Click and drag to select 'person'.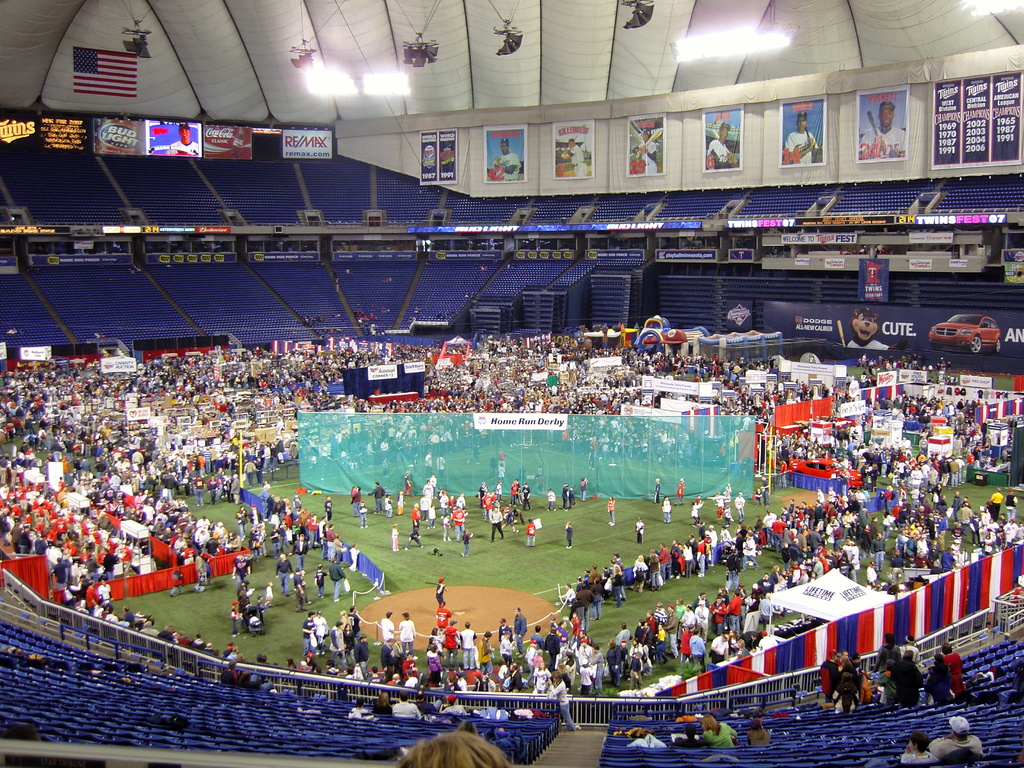
Selection: [493,138,518,179].
